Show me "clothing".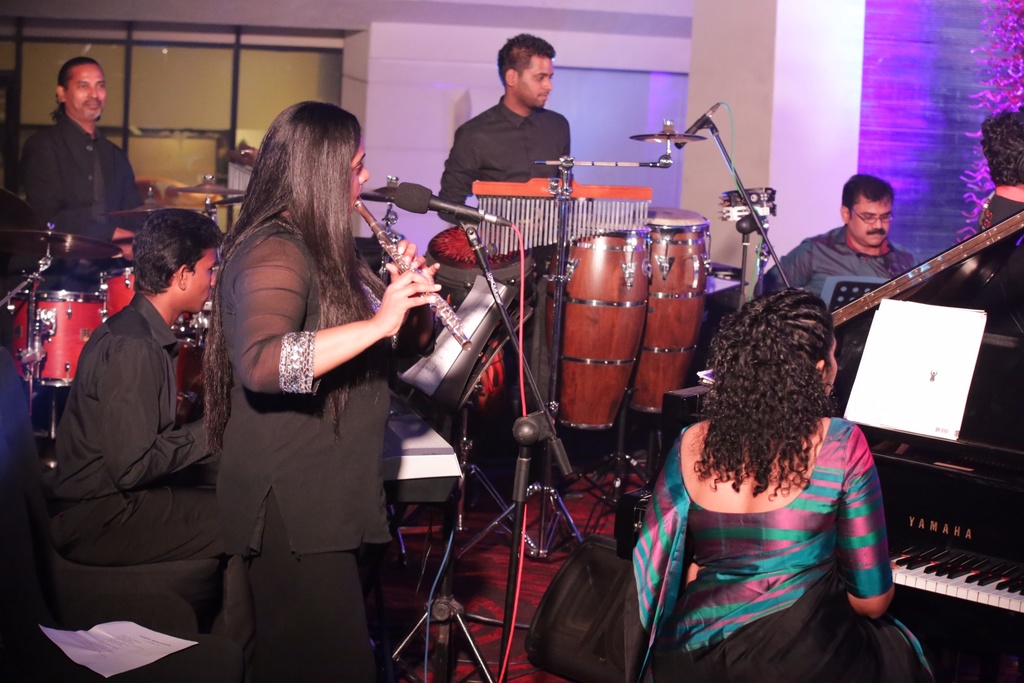
"clothing" is here: [left=648, top=422, right=894, bottom=661].
